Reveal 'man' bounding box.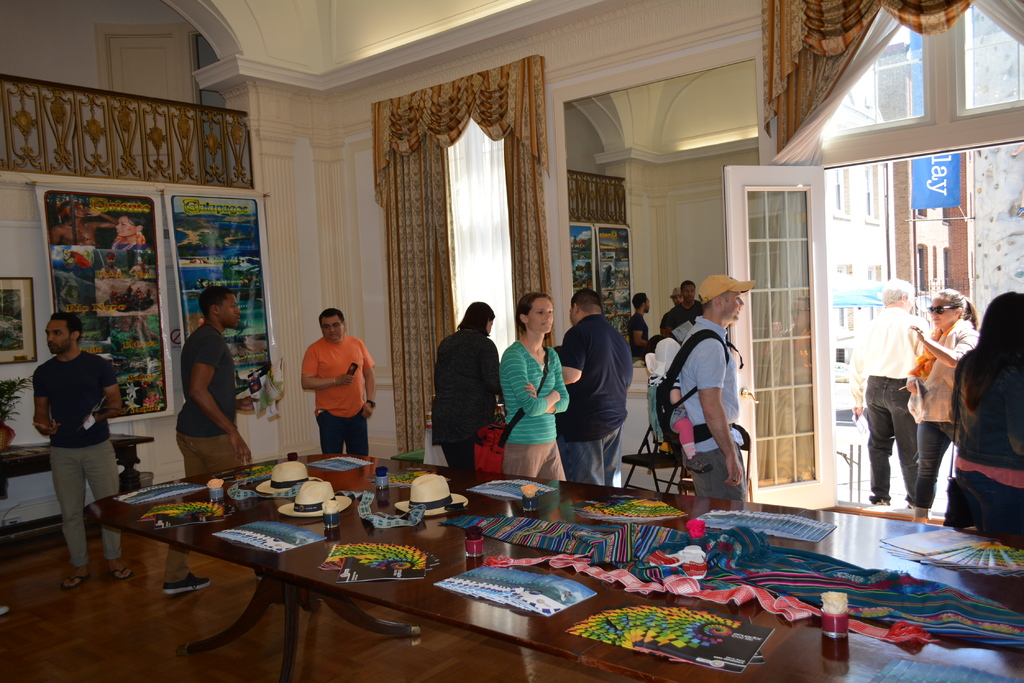
Revealed: (646, 271, 754, 496).
